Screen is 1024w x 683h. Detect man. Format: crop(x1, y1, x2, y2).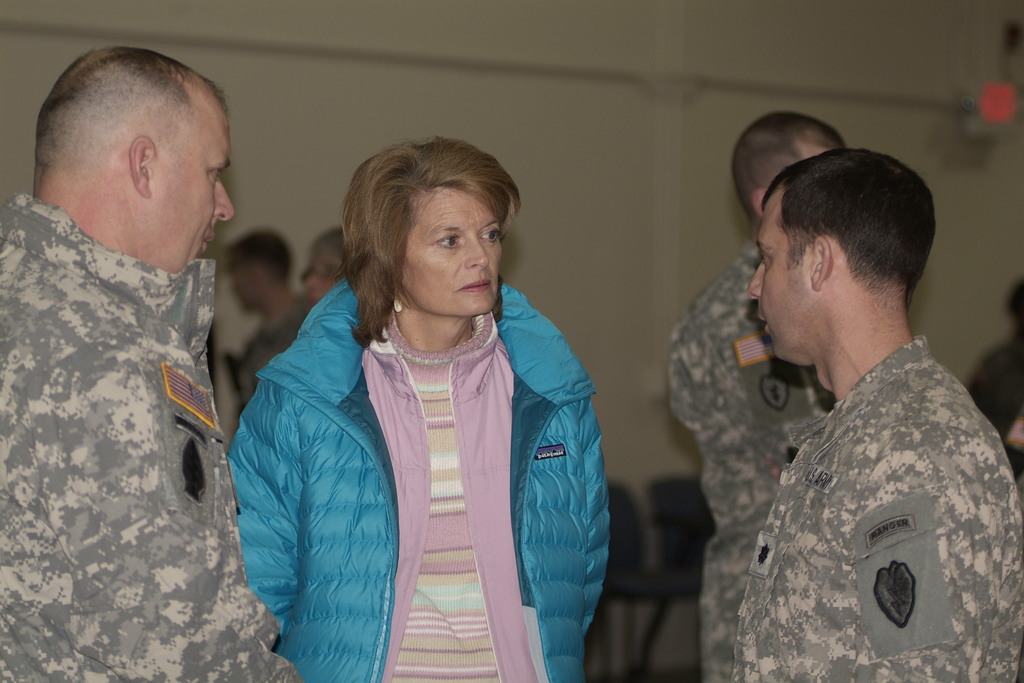
crop(0, 42, 303, 682).
